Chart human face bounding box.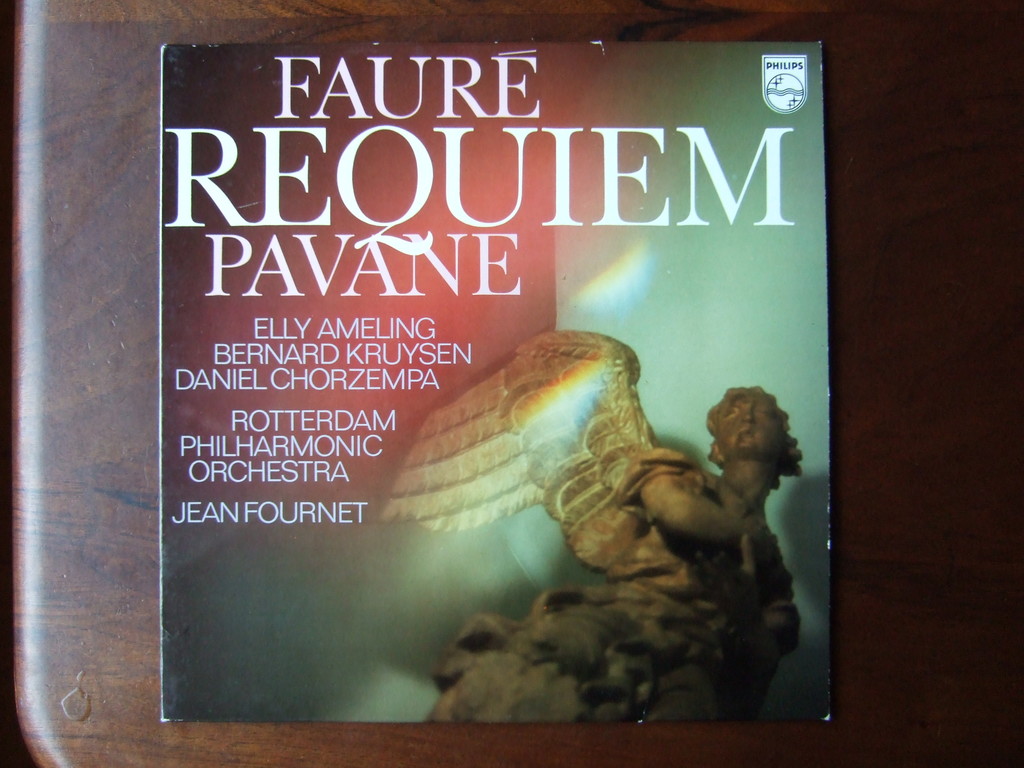
Charted: bbox(719, 401, 780, 455).
